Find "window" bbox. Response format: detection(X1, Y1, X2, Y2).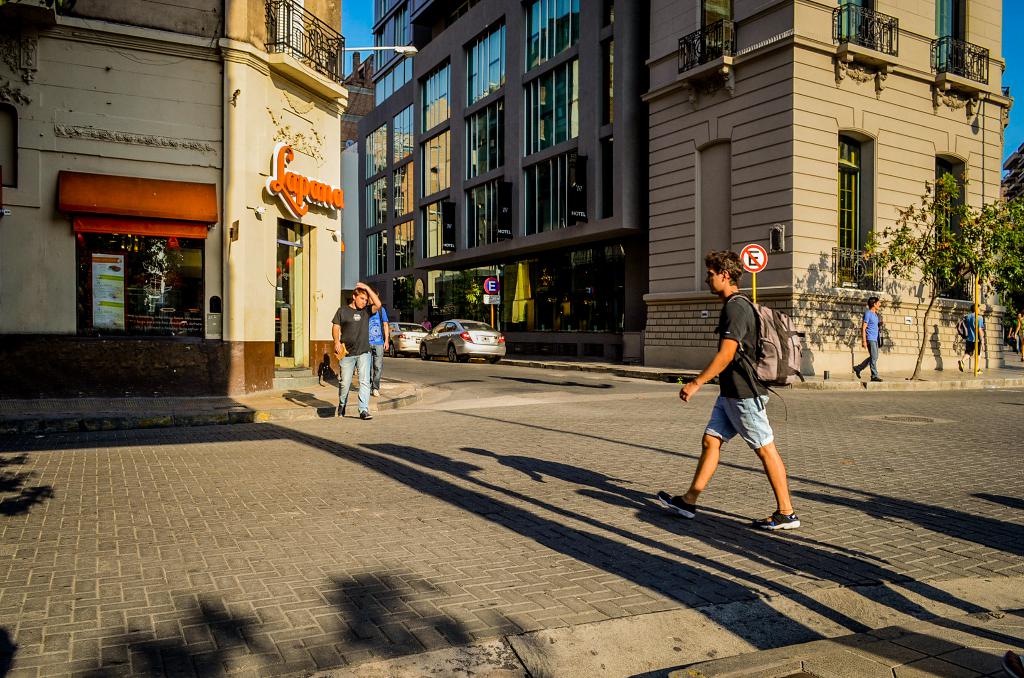
detection(391, 106, 413, 164).
